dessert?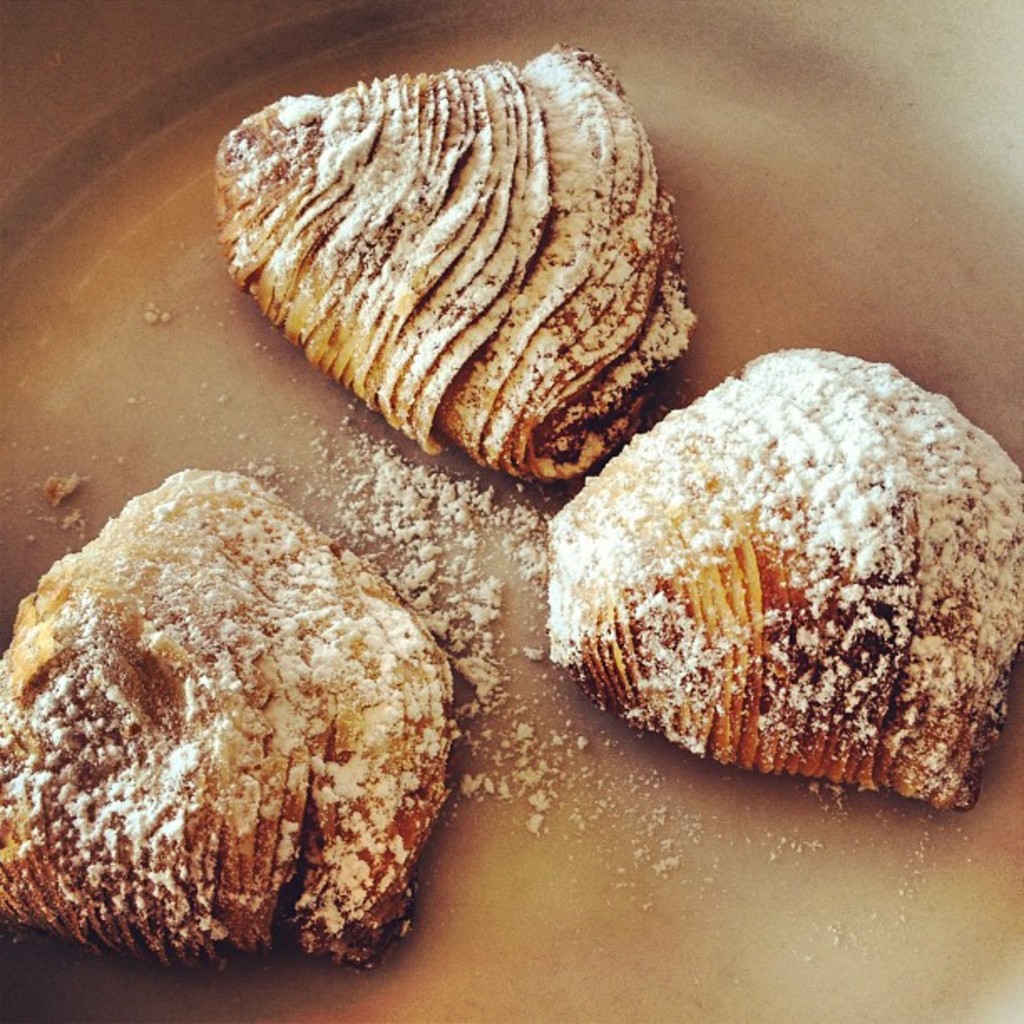
(216,50,696,475)
